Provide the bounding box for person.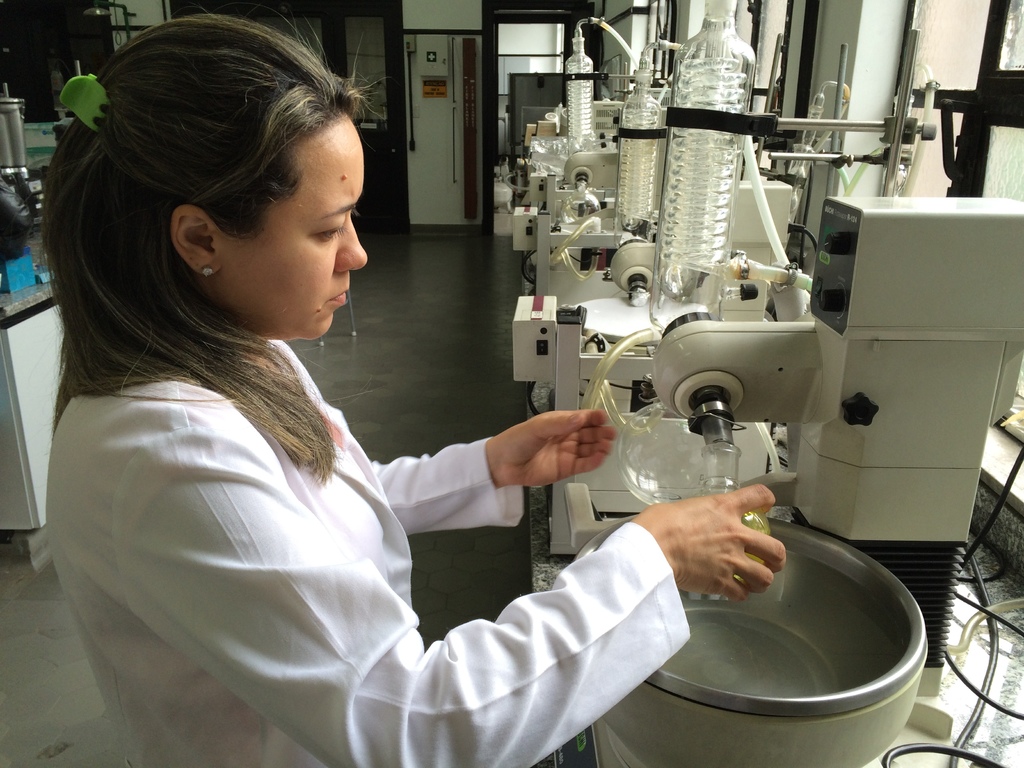
129 42 725 744.
